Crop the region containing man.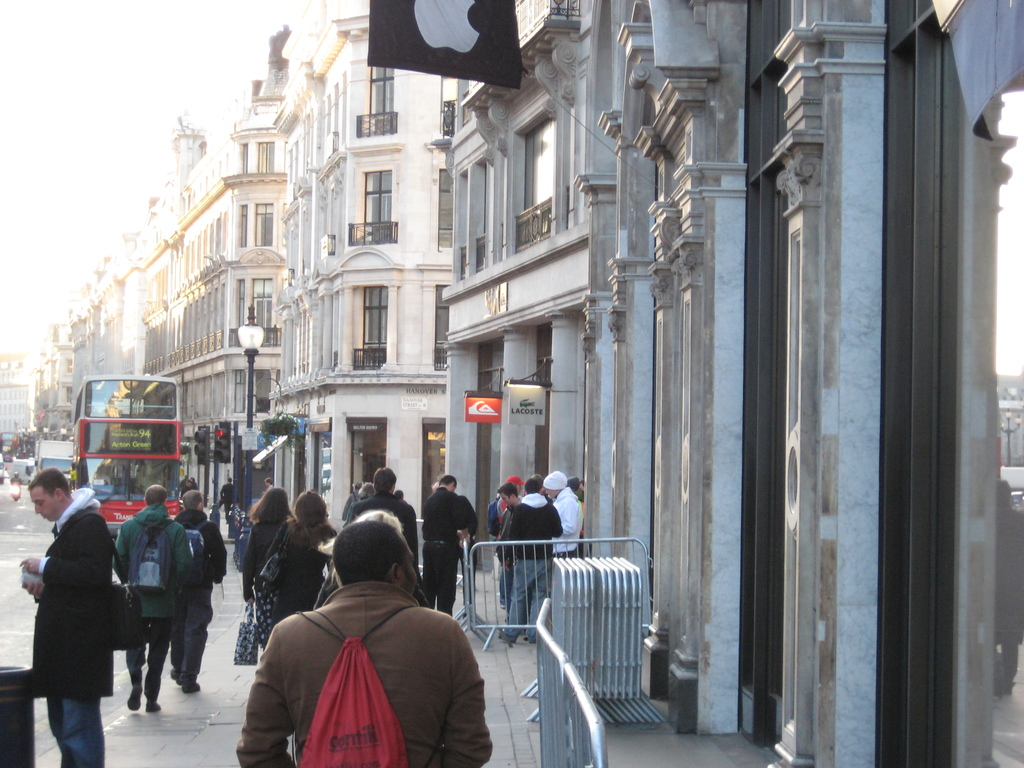
Crop region: bbox=(348, 461, 419, 568).
